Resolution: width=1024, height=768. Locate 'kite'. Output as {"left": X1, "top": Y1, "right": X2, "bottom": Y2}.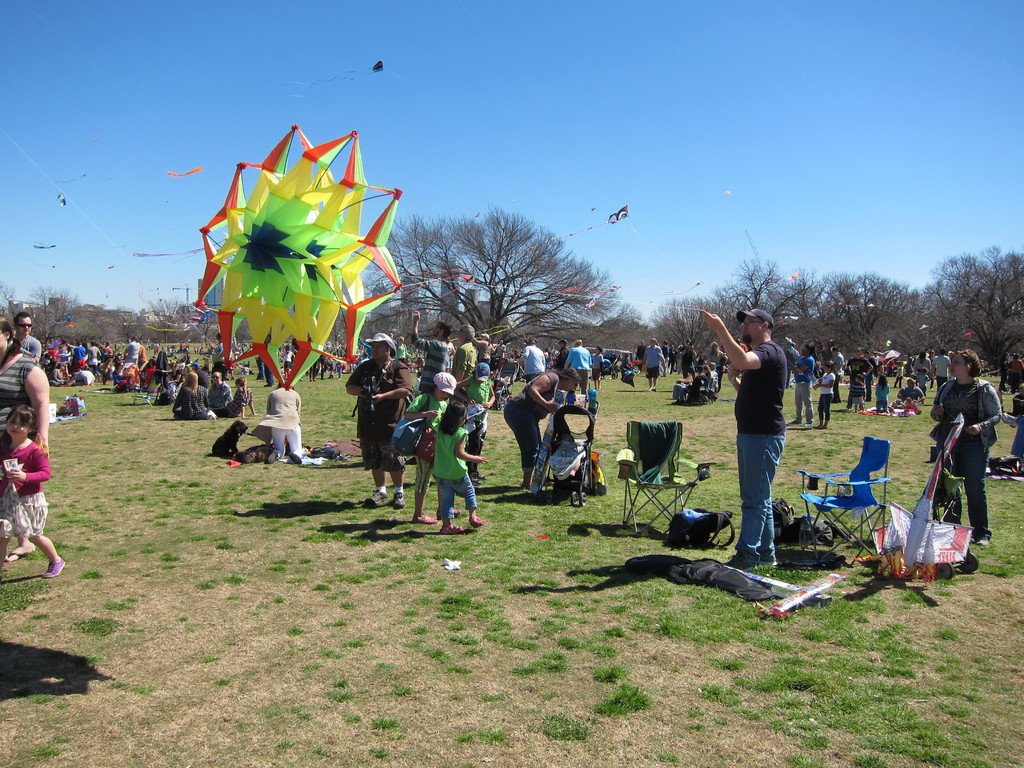
{"left": 57, "top": 191, "right": 67, "bottom": 206}.
